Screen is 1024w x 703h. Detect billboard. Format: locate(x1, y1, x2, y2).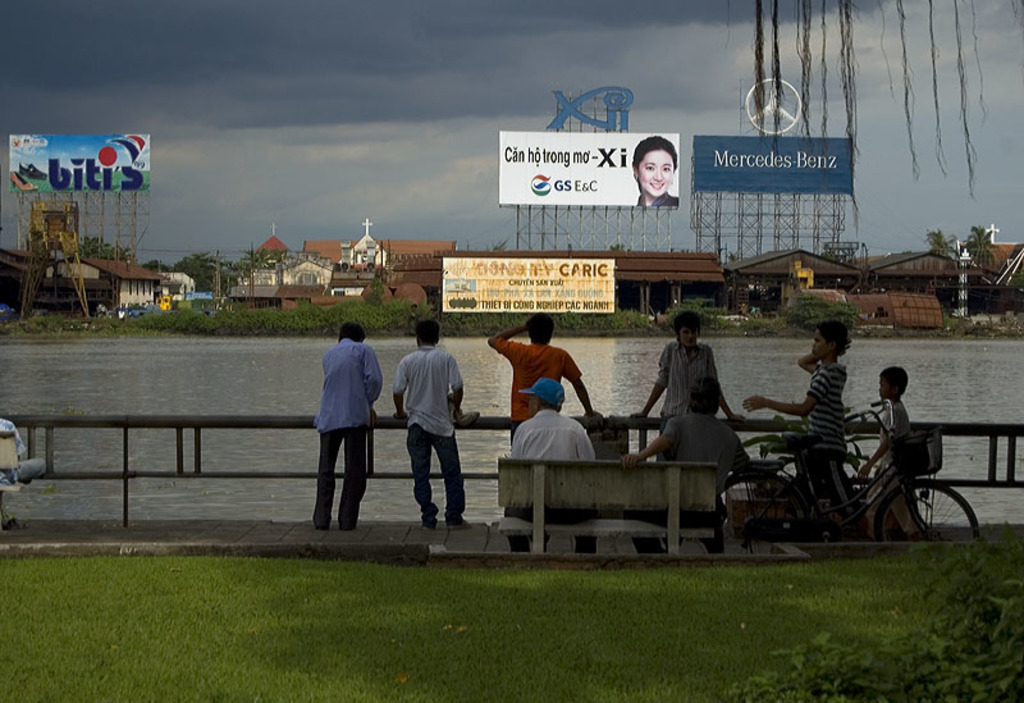
locate(499, 131, 681, 205).
